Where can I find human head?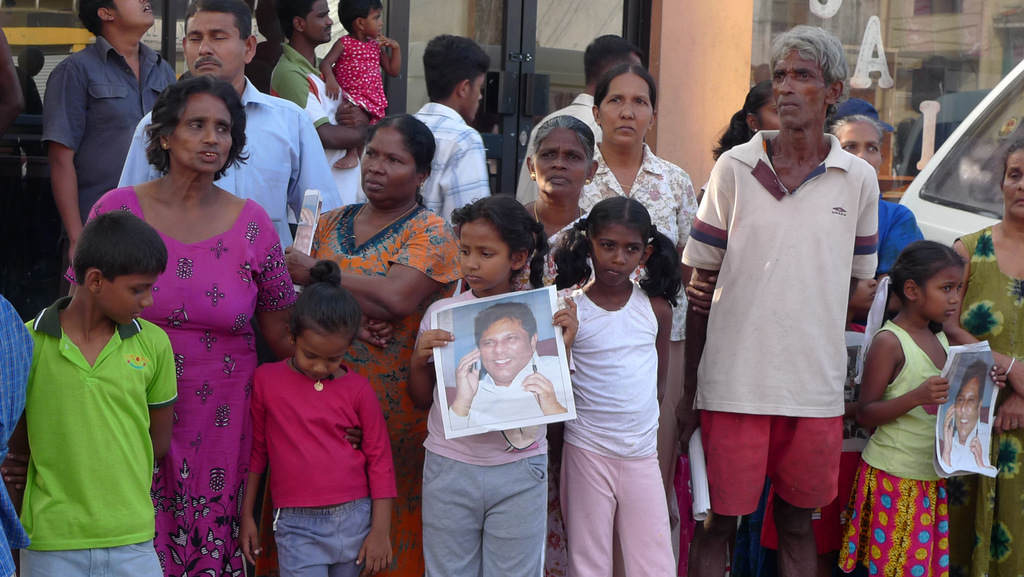
You can find it at box(523, 114, 599, 202).
